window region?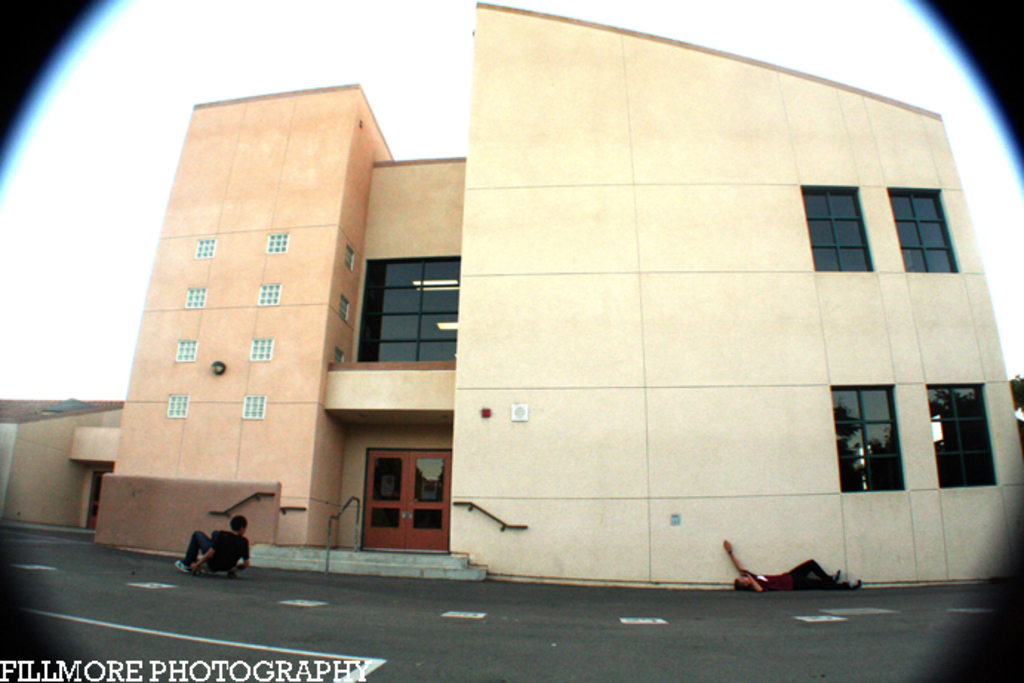
BBox(173, 338, 193, 366)
